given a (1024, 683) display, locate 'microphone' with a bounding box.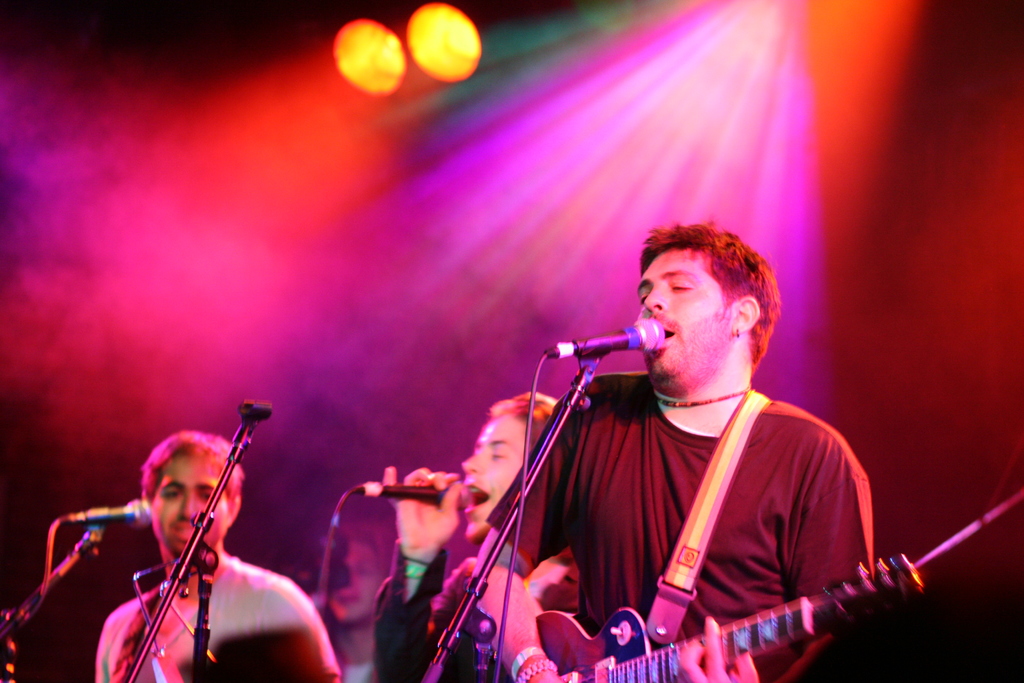
Located: 355, 480, 471, 502.
